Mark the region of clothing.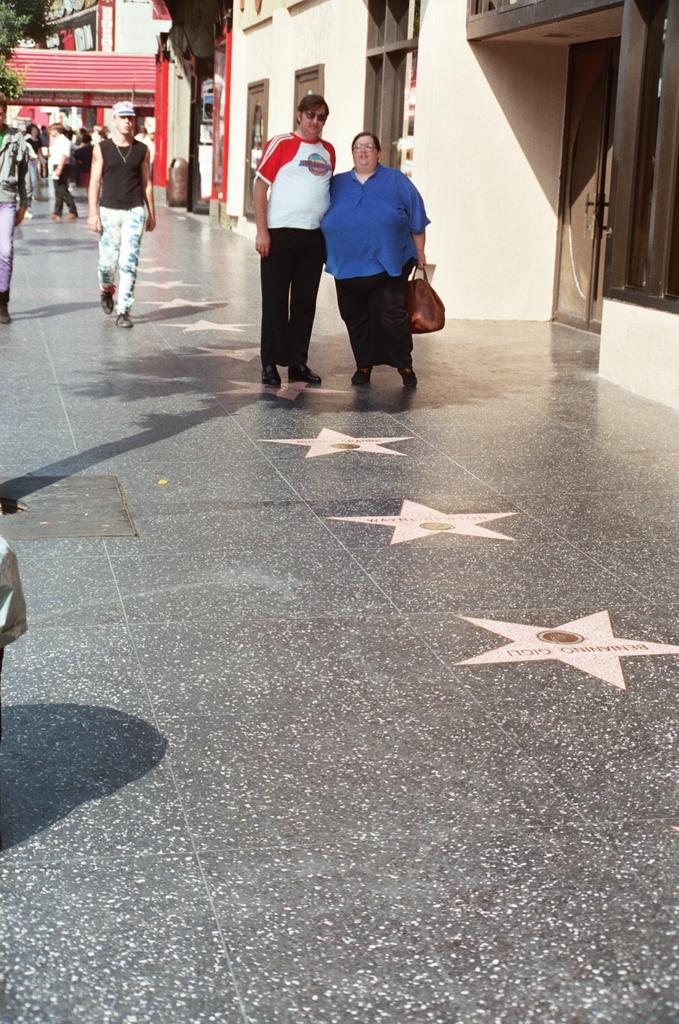
Region: 246 96 335 367.
